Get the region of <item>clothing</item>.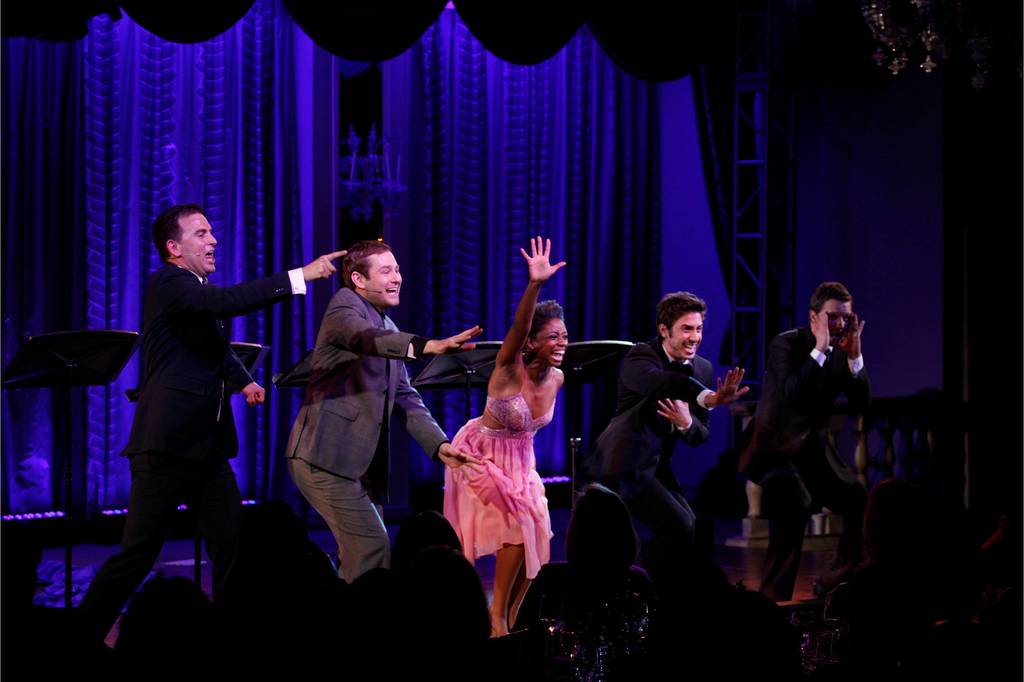
[441, 366, 553, 576].
